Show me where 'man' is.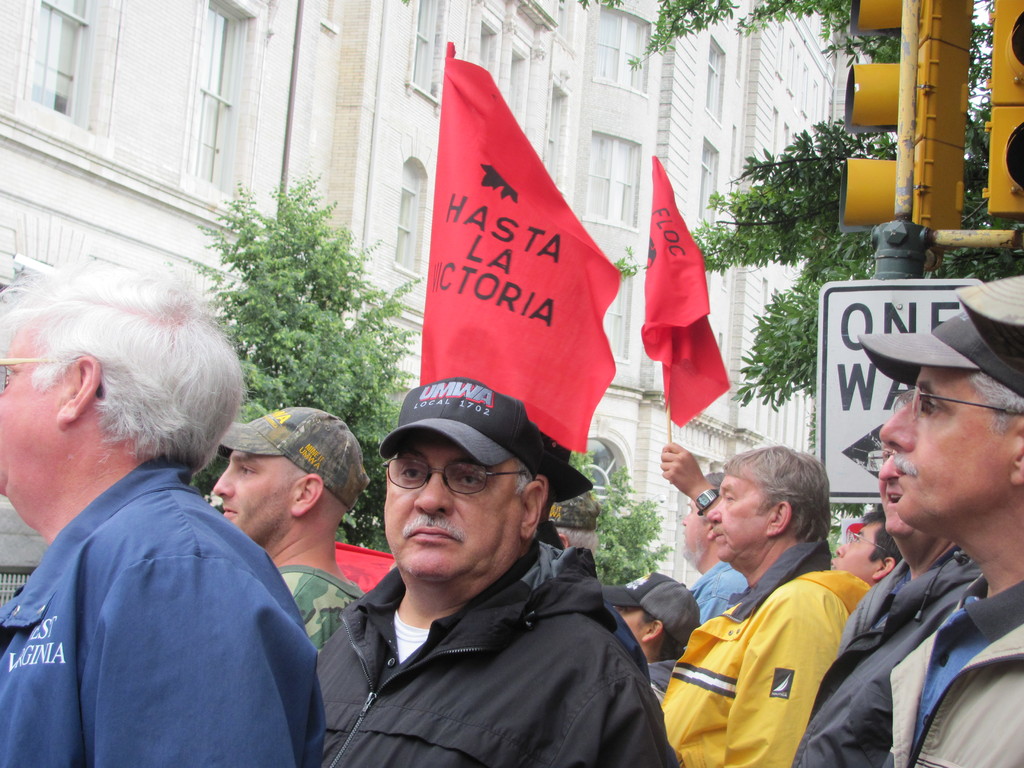
'man' is at box(658, 444, 870, 767).
